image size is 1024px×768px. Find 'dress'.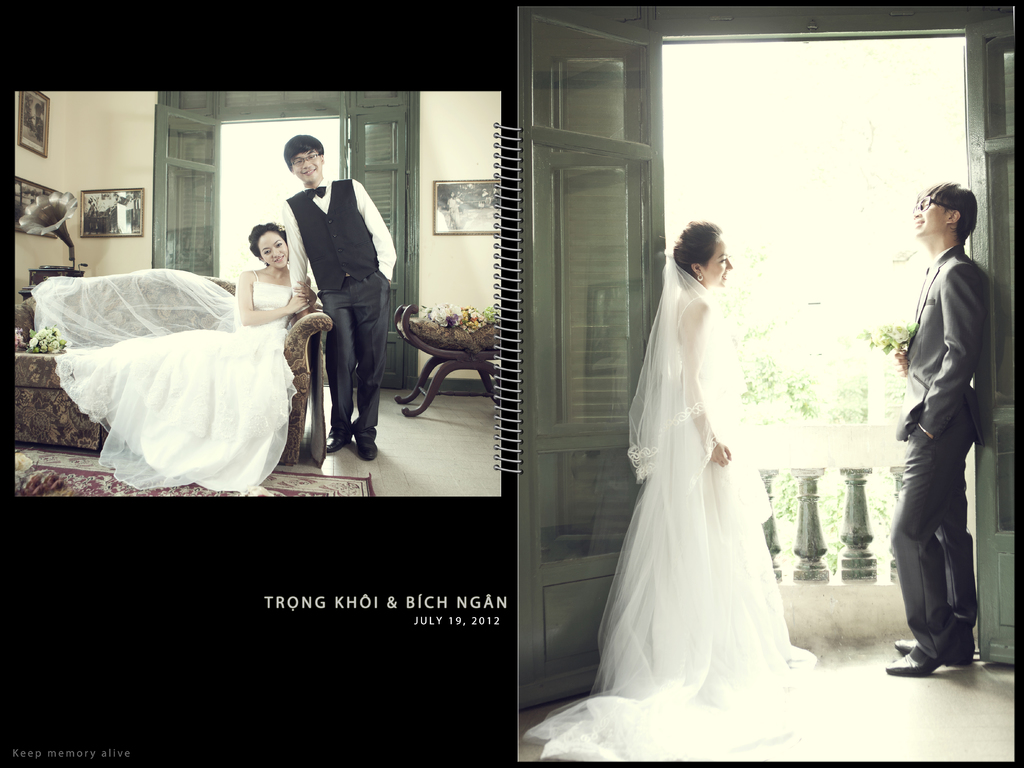
22 263 301 494.
